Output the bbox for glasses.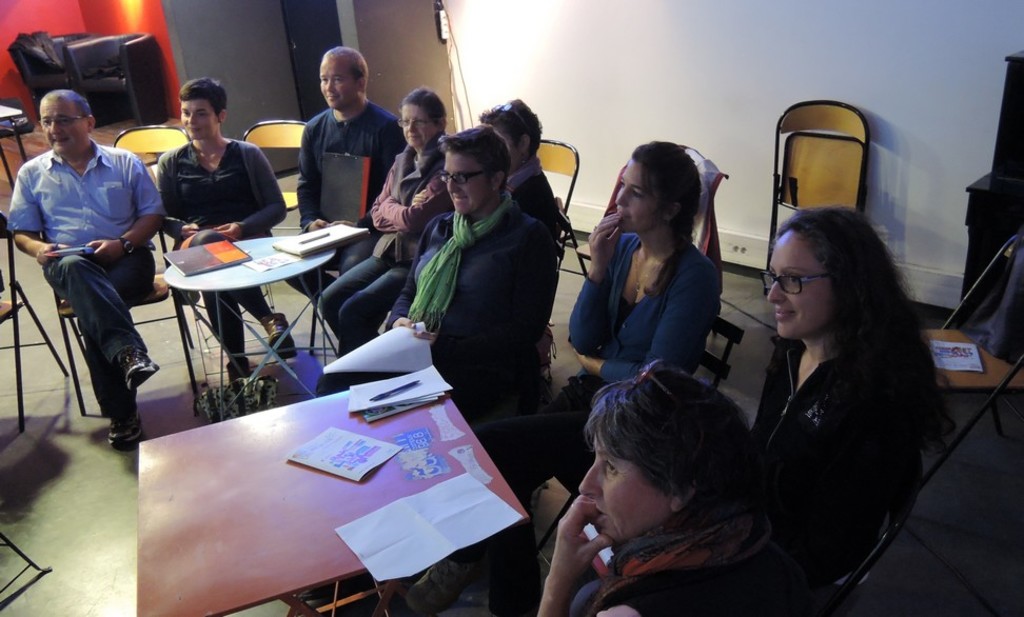
select_region(395, 116, 438, 130).
